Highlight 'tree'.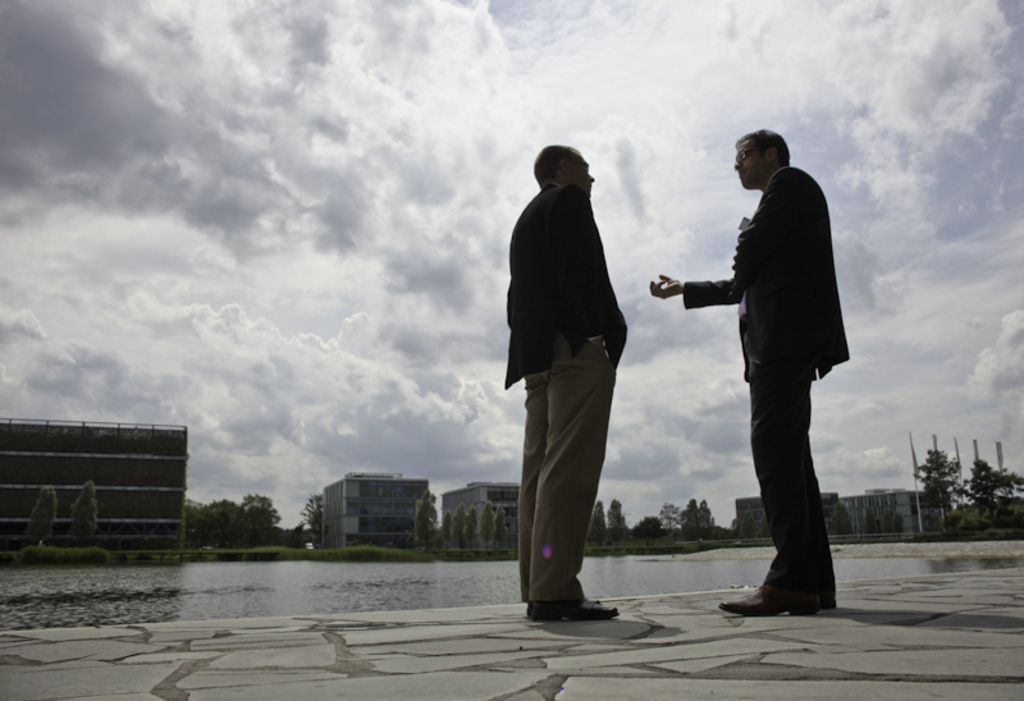
Highlighted region: 438:512:451:551.
